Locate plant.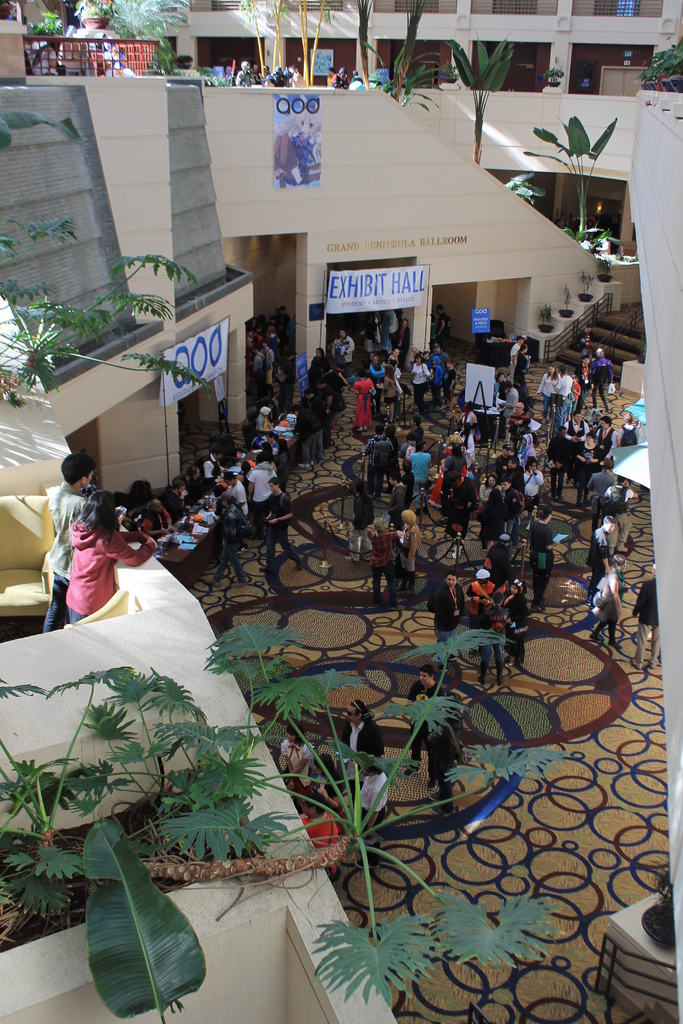
Bounding box: x1=380, y1=53, x2=447, y2=120.
